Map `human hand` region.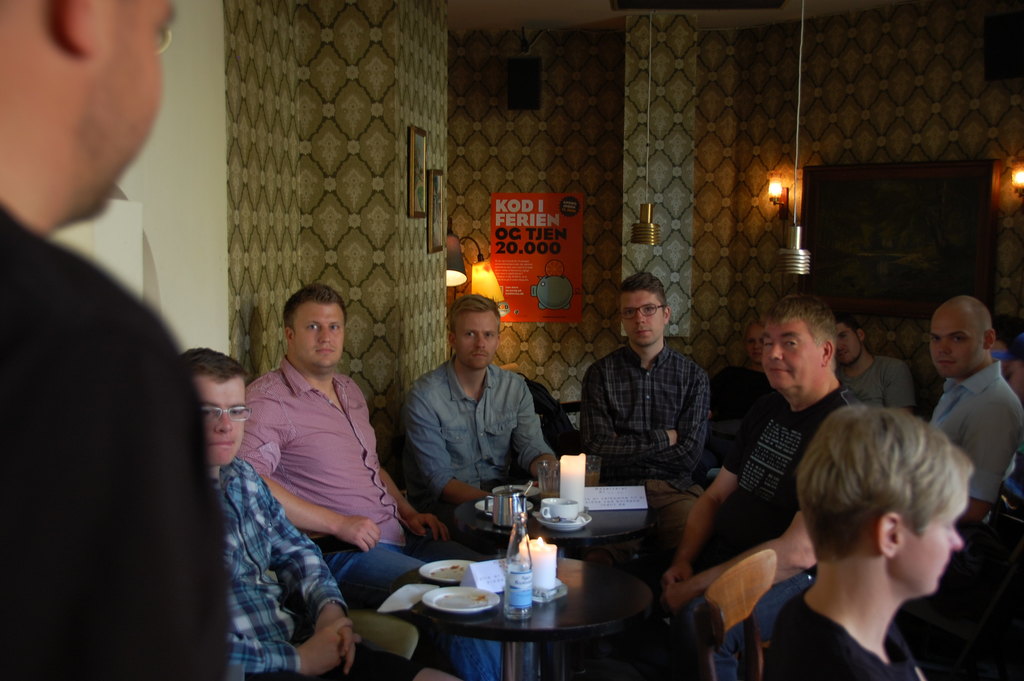
Mapped to (x1=663, y1=557, x2=693, y2=584).
